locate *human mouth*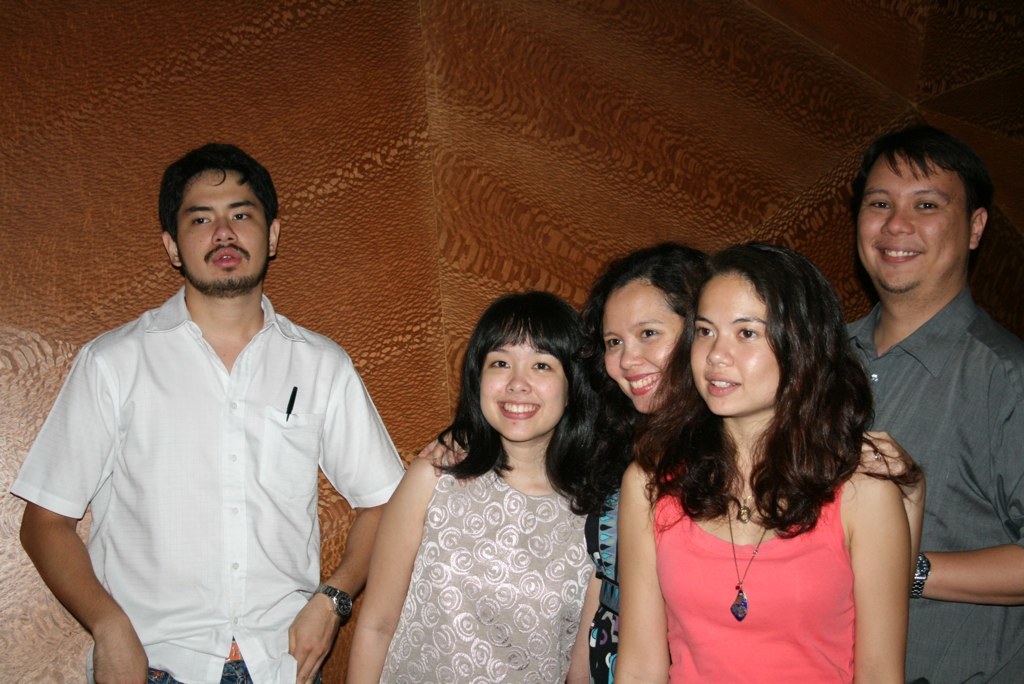
box=[499, 400, 540, 419]
